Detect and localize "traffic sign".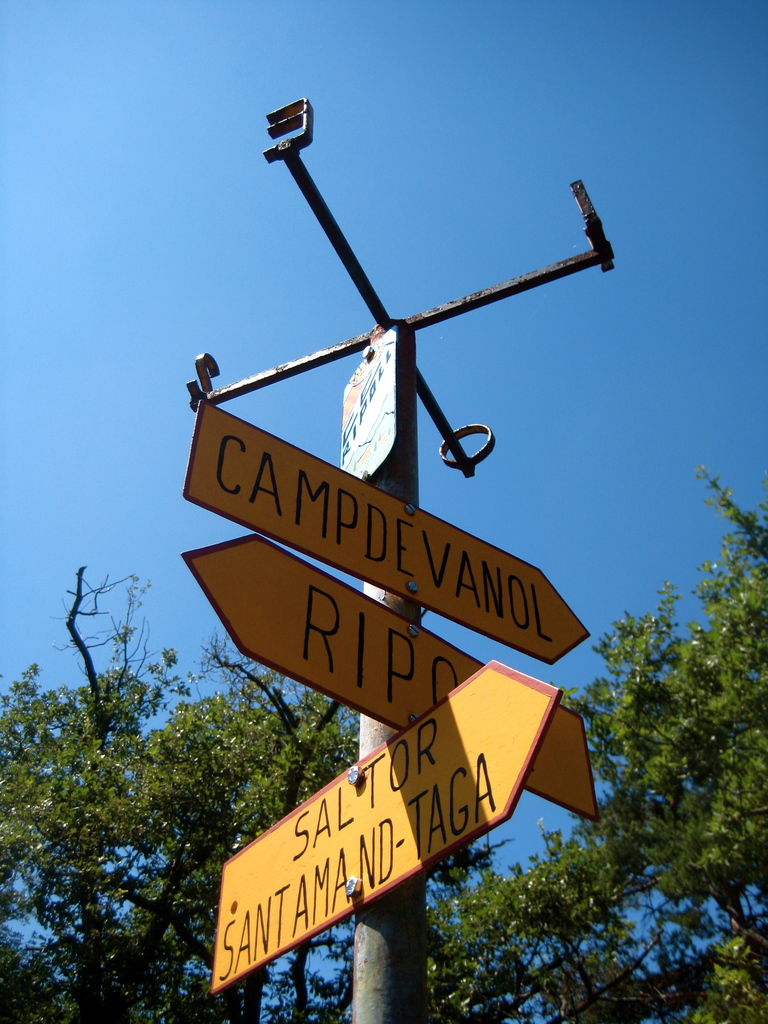
Localized at 205, 660, 569, 987.
